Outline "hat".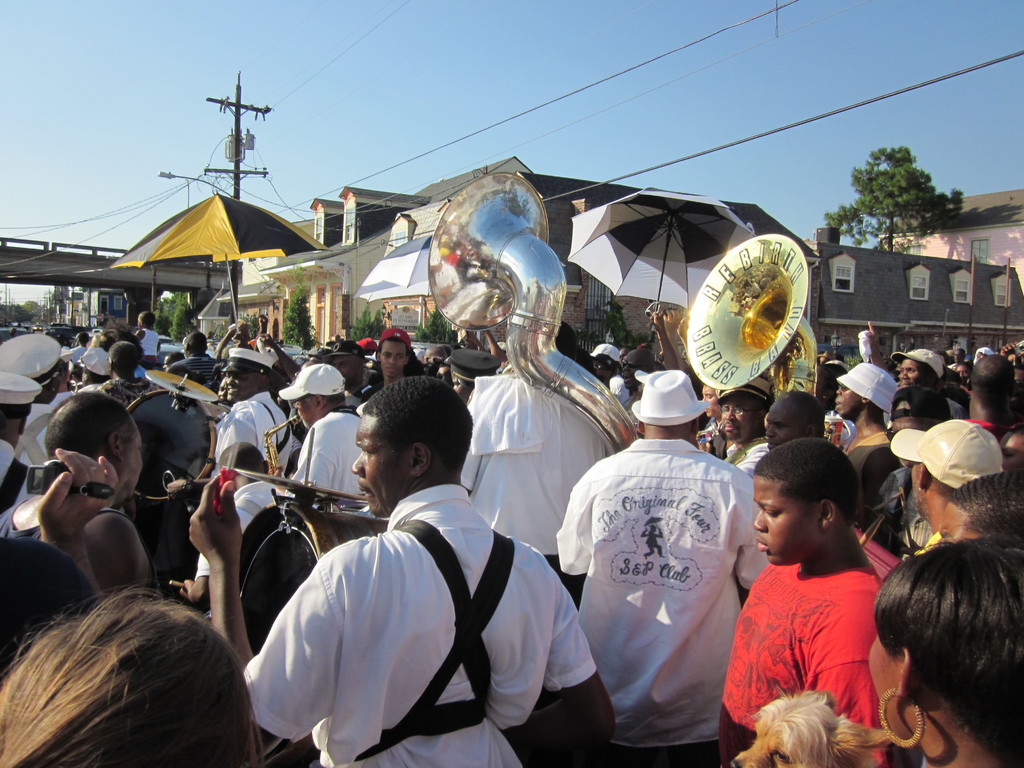
Outline: <region>631, 365, 713, 429</region>.
